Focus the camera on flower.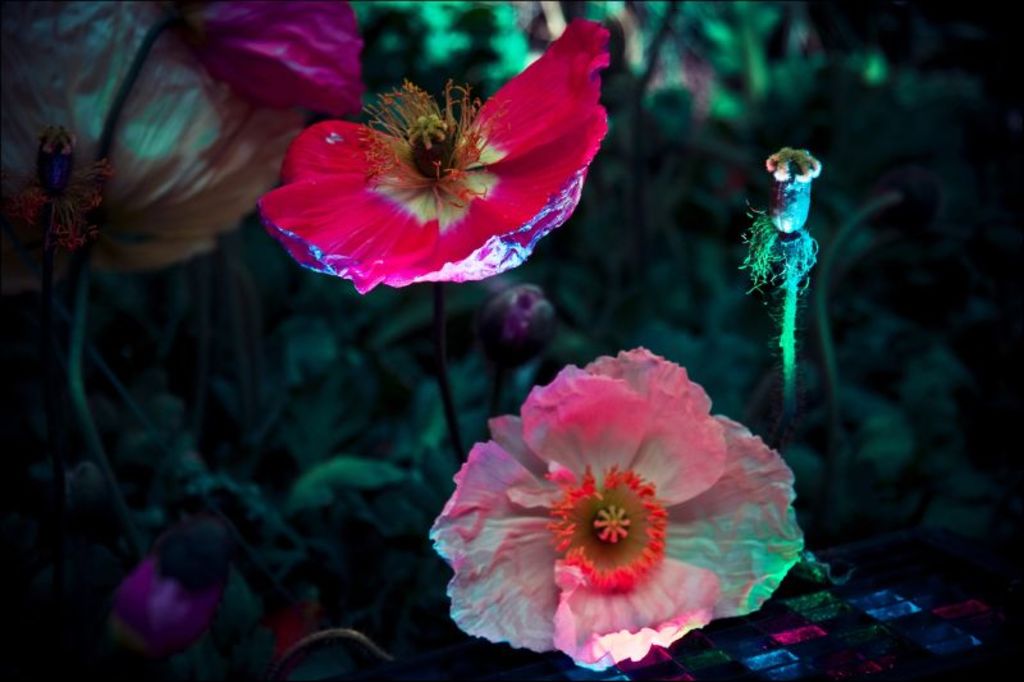
Focus region: bbox(159, 0, 369, 115).
